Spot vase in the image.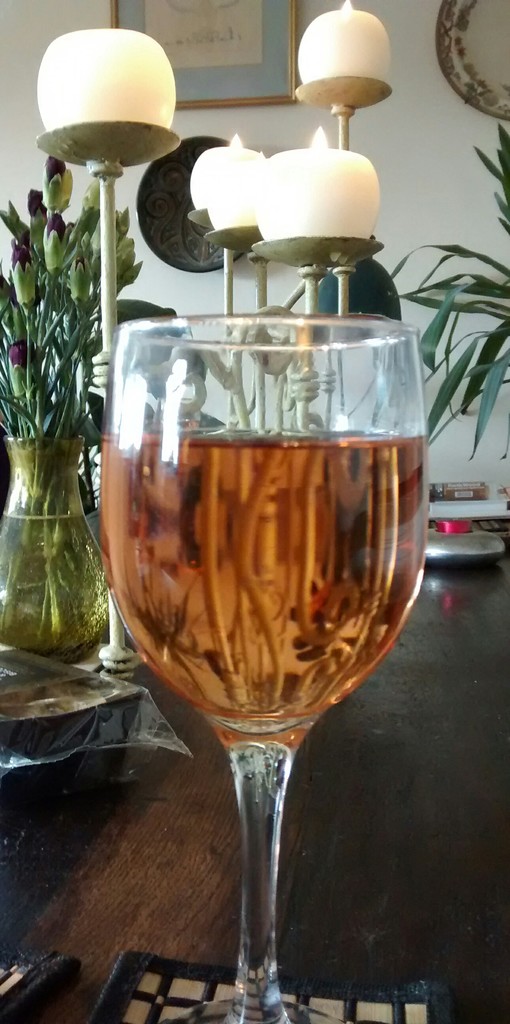
vase found at (0,435,108,660).
